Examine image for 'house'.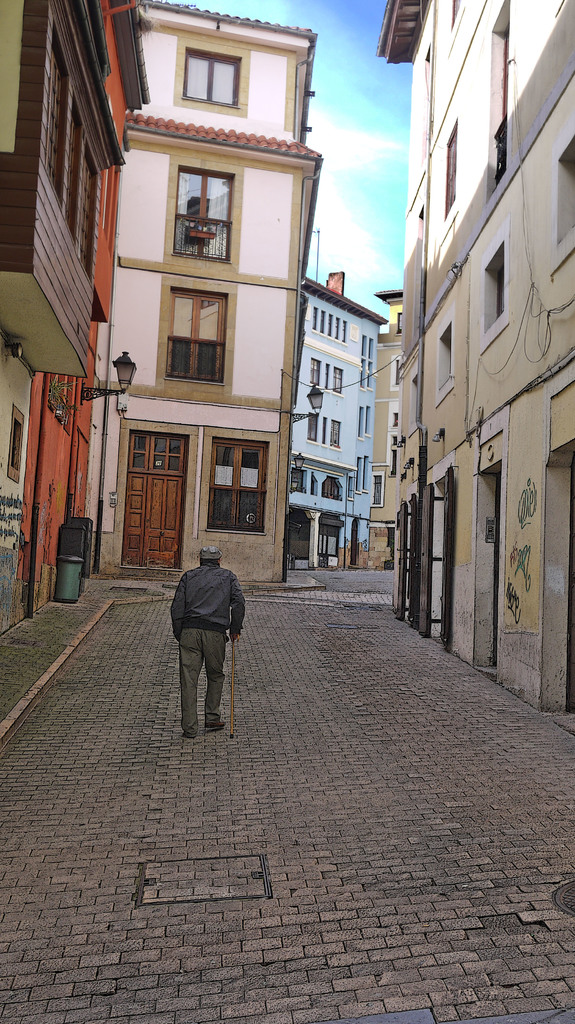
Examination result: (367,0,574,722).
